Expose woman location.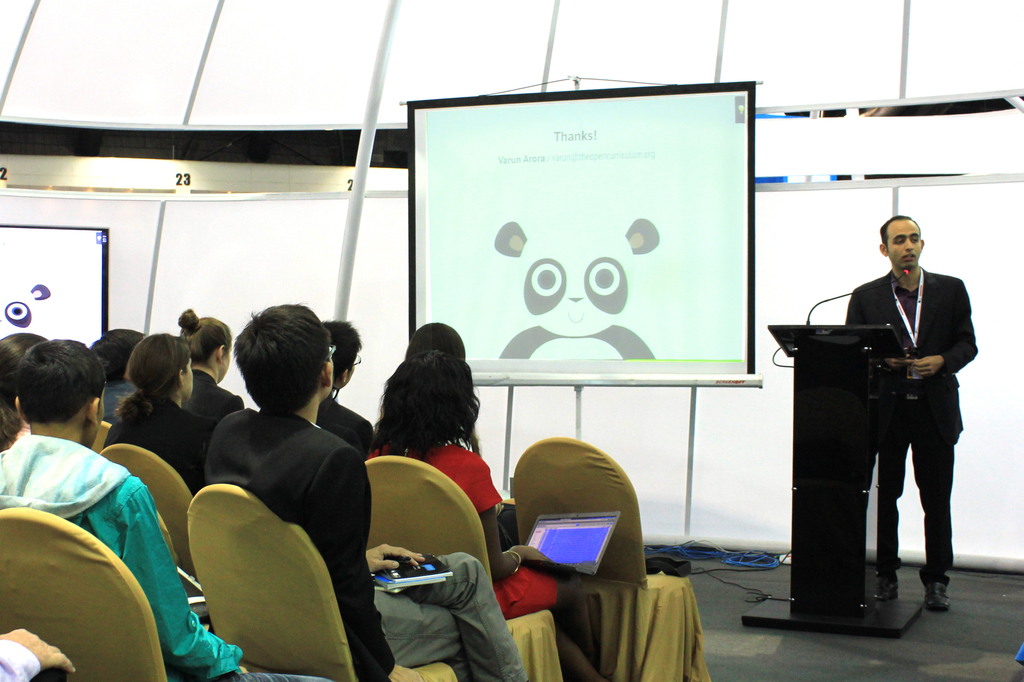
Exposed at (left=178, top=309, right=246, bottom=435).
